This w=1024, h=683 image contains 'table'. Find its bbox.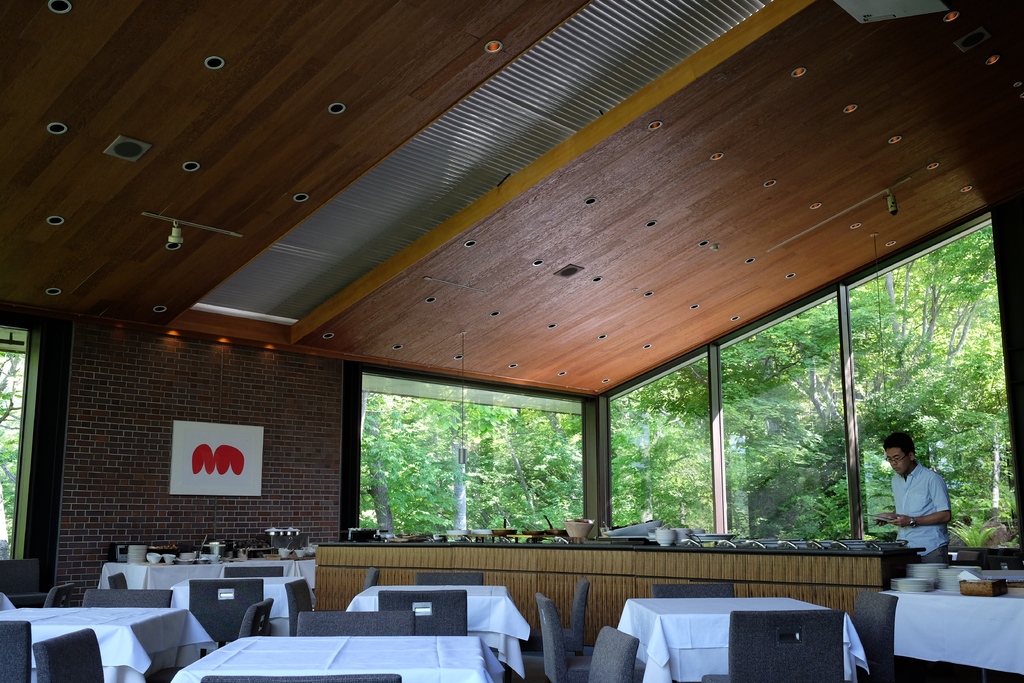
342,589,532,677.
